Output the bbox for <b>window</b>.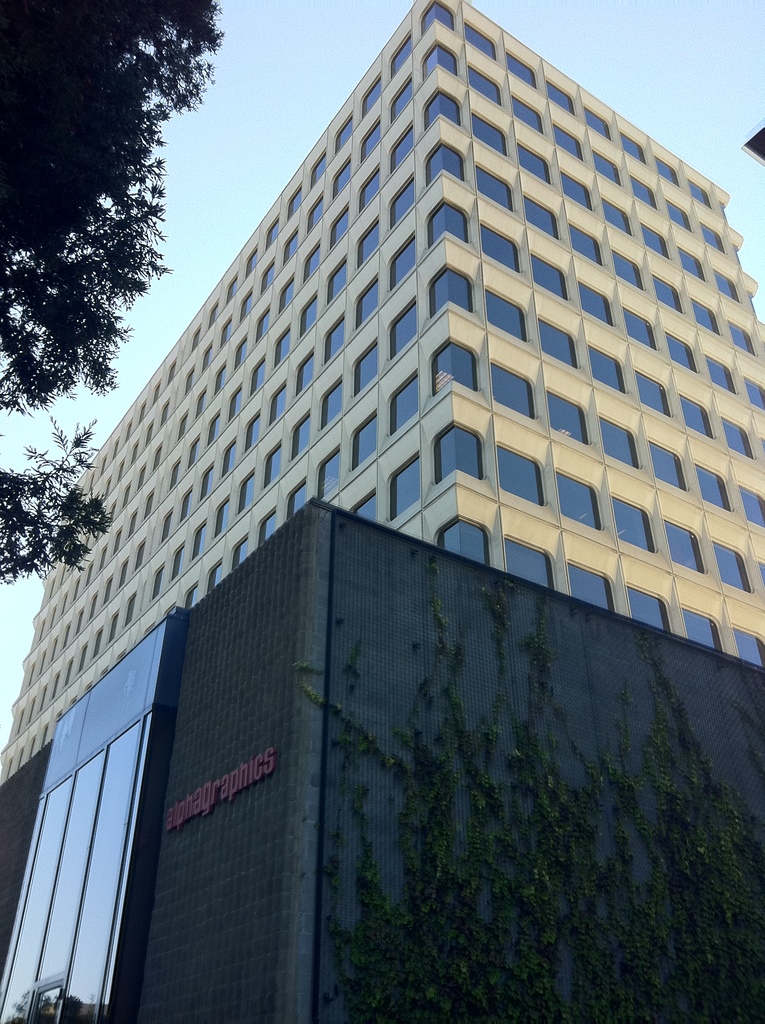
(left=473, top=161, right=511, bottom=209).
